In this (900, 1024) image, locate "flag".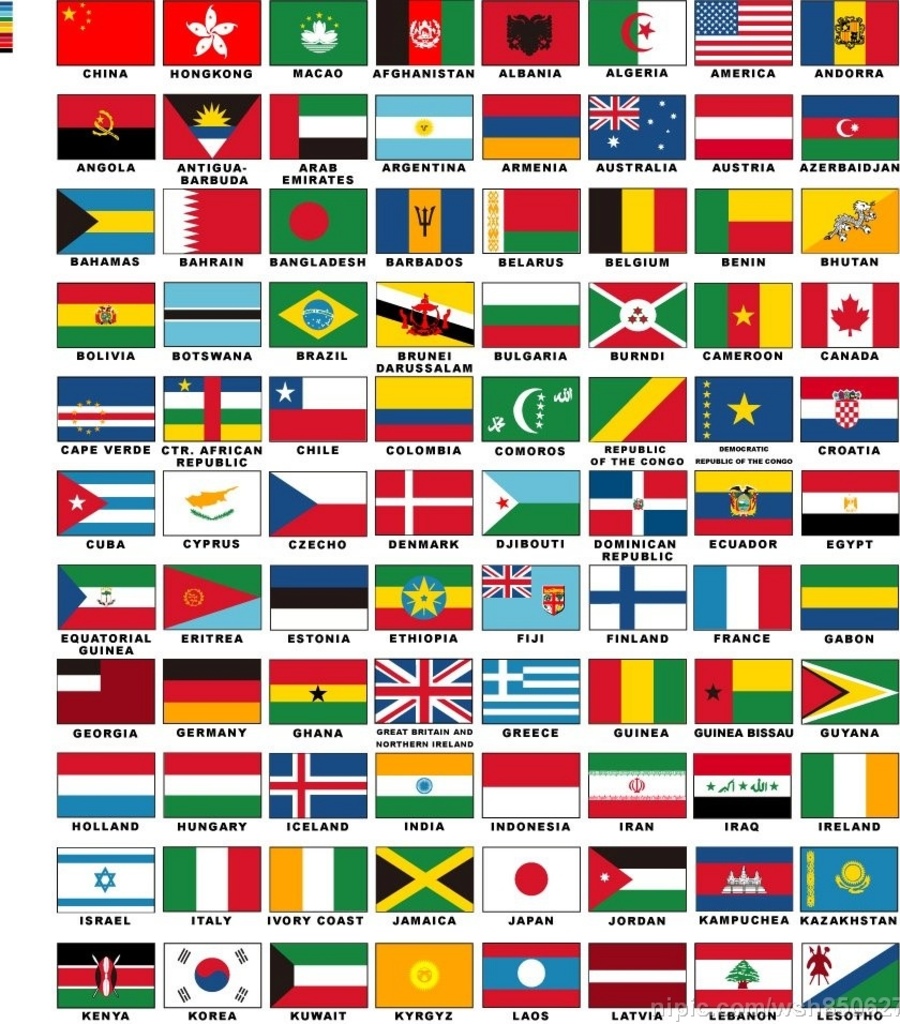
Bounding box: box(55, 561, 159, 635).
